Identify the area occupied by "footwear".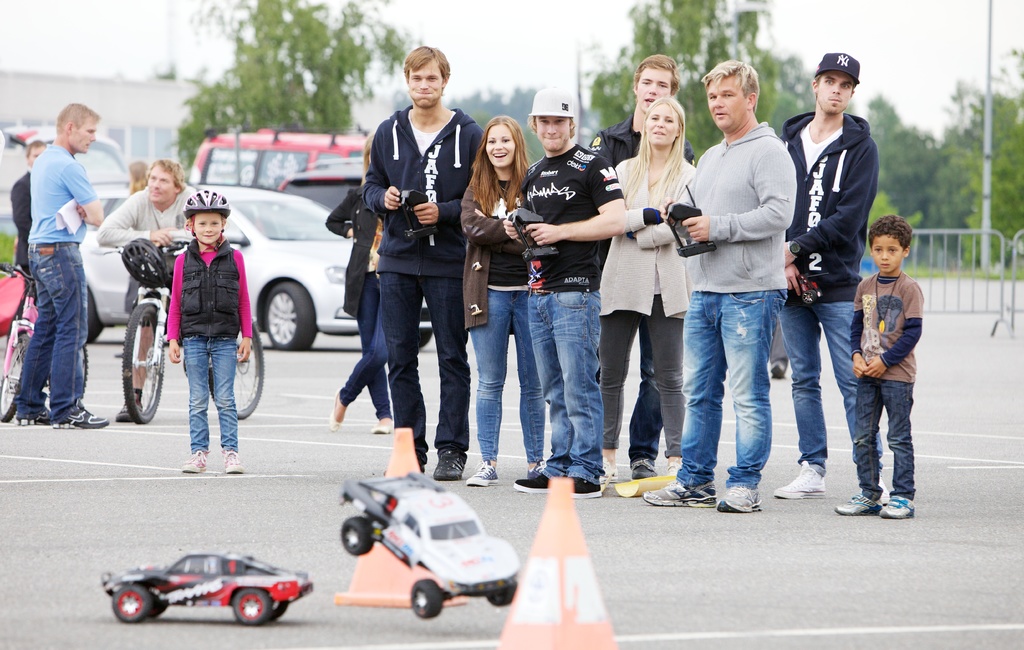
Area: <box>840,492,877,514</box>.
